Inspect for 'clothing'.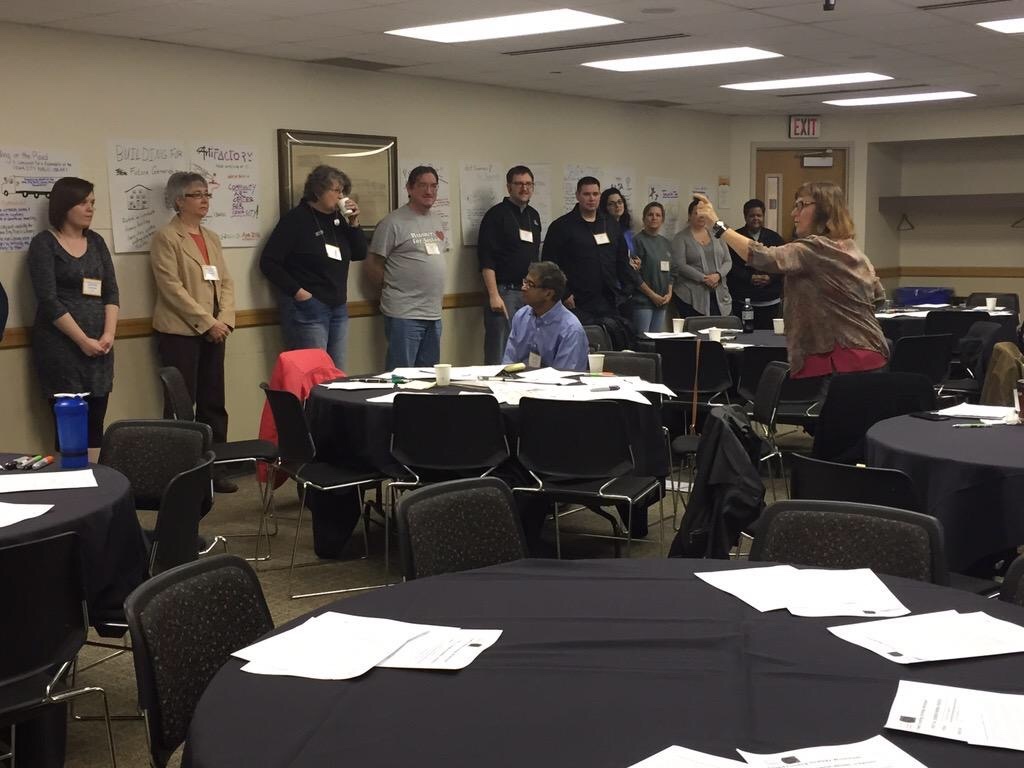
Inspection: <bbox>499, 296, 593, 377</bbox>.
